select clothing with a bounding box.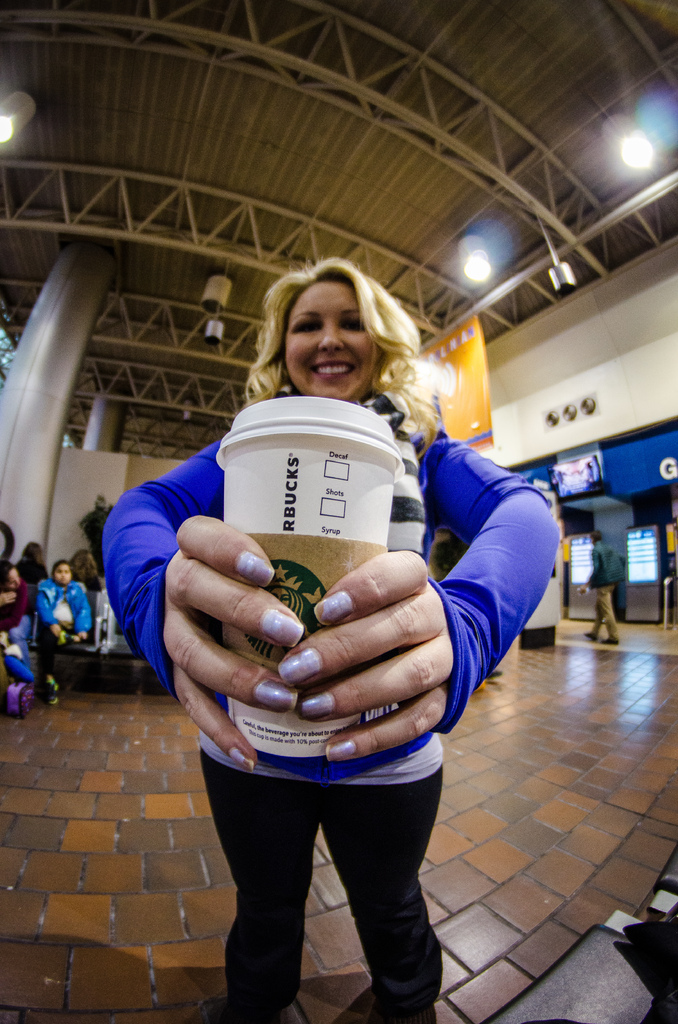
{"x1": 581, "y1": 538, "x2": 629, "y2": 644}.
